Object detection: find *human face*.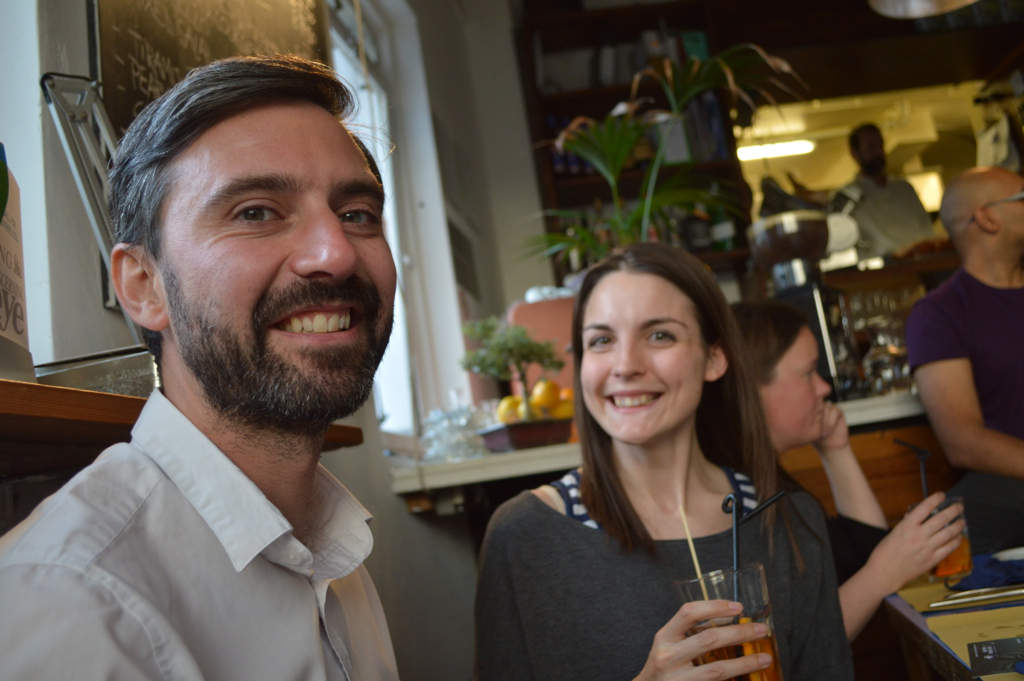
585, 265, 714, 444.
